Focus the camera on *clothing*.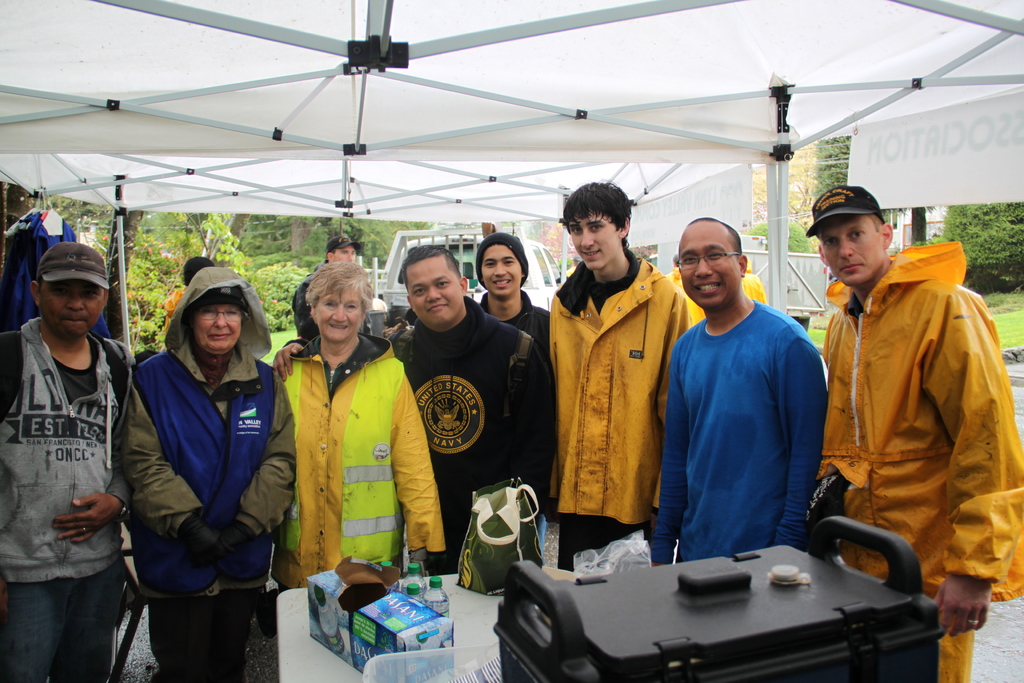
Focus region: detection(479, 288, 552, 347).
